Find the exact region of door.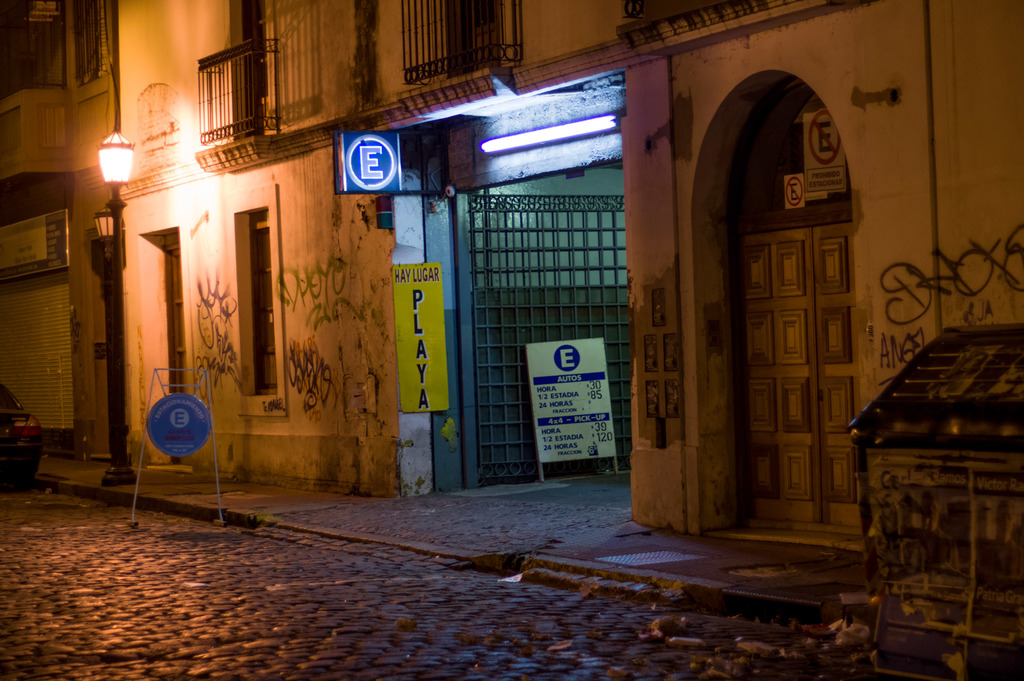
Exact region: detection(673, 84, 876, 547).
